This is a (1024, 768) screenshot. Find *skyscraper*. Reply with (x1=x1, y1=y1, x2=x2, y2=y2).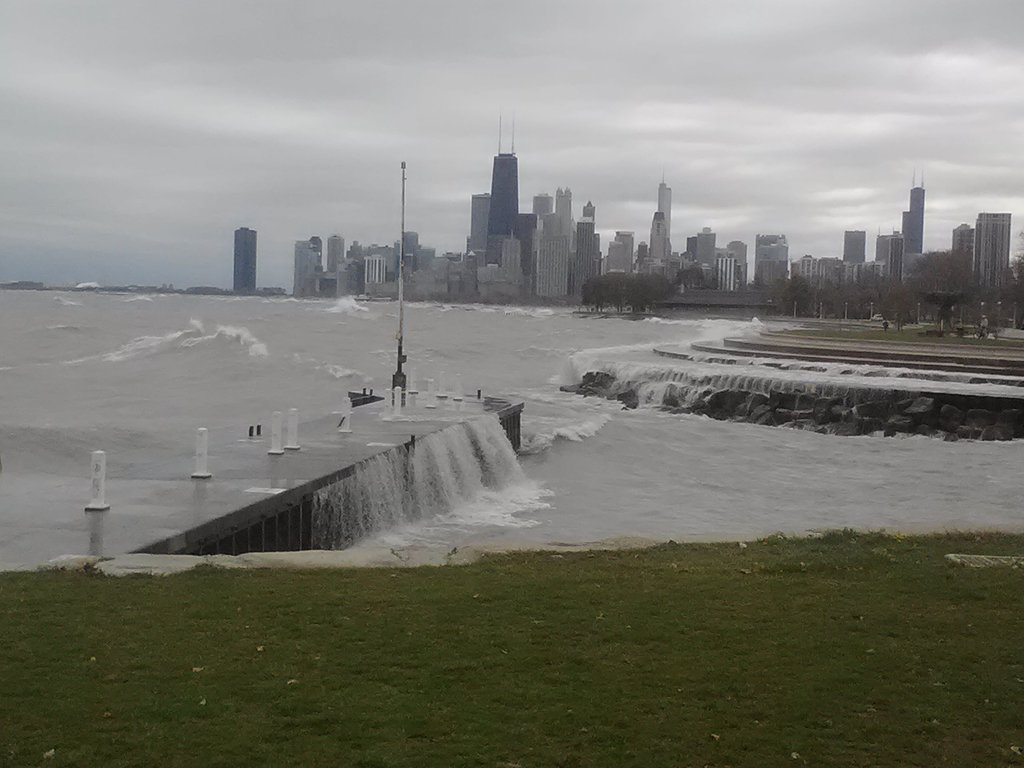
(x1=605, y1=229, x2=633, y2=271).
